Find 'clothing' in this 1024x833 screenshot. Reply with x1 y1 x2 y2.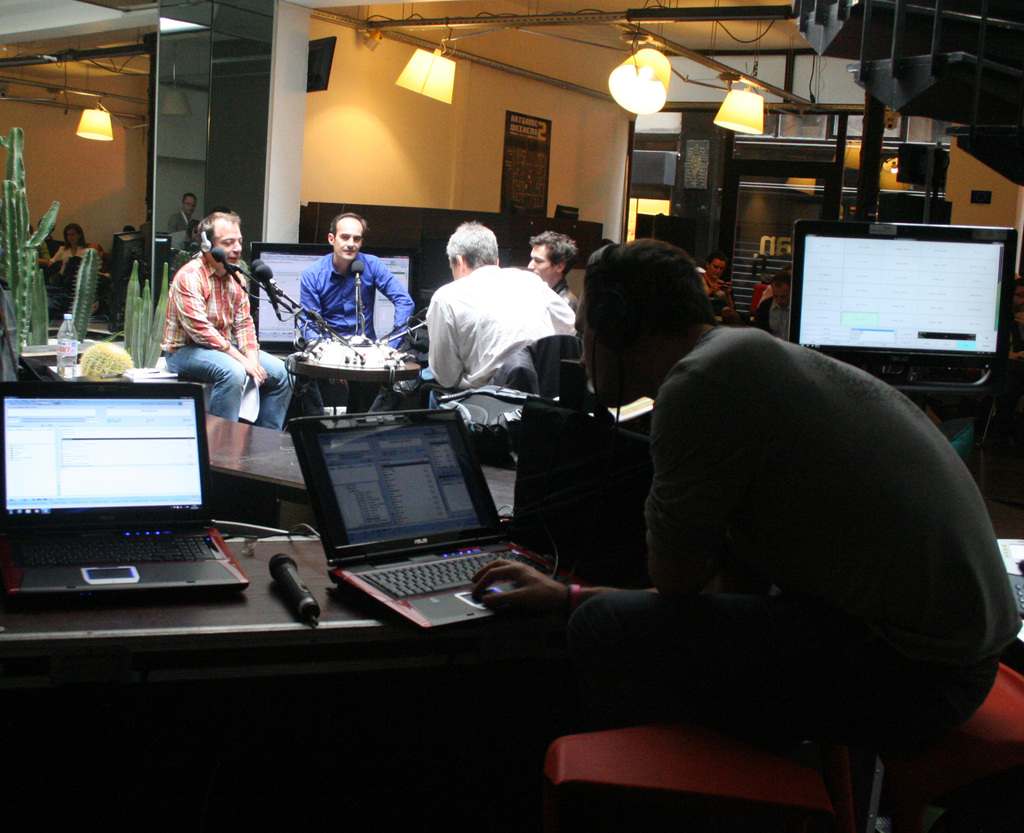
560 326 1021 771.
